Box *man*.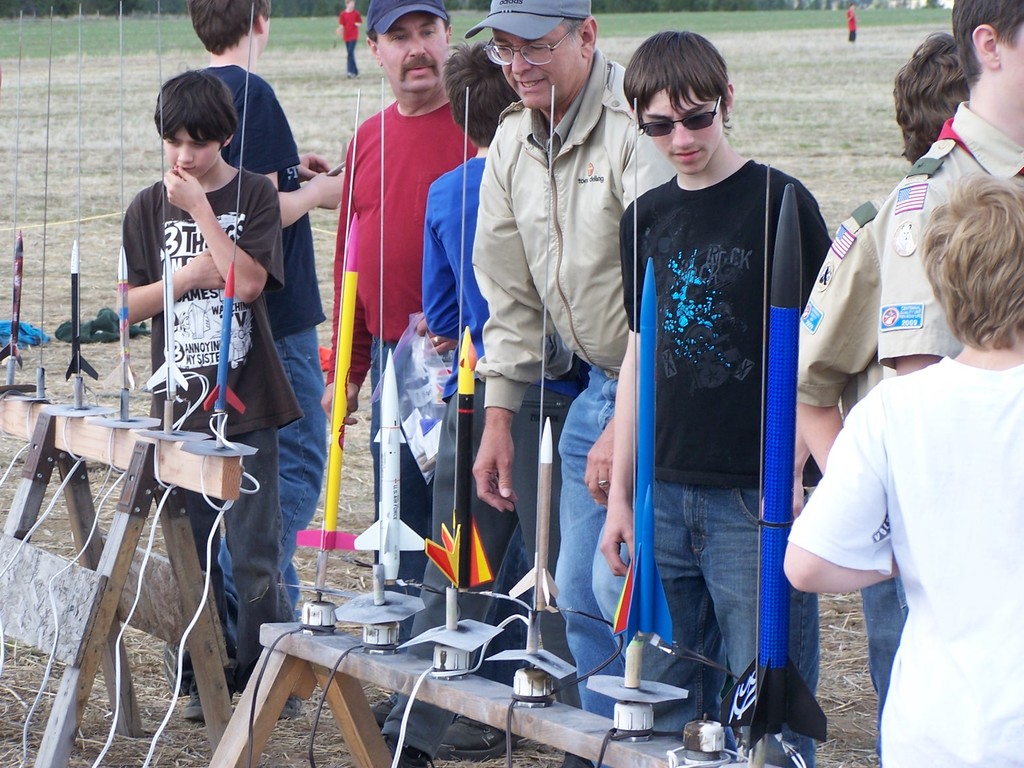
box(476, 0, 678, 767).
